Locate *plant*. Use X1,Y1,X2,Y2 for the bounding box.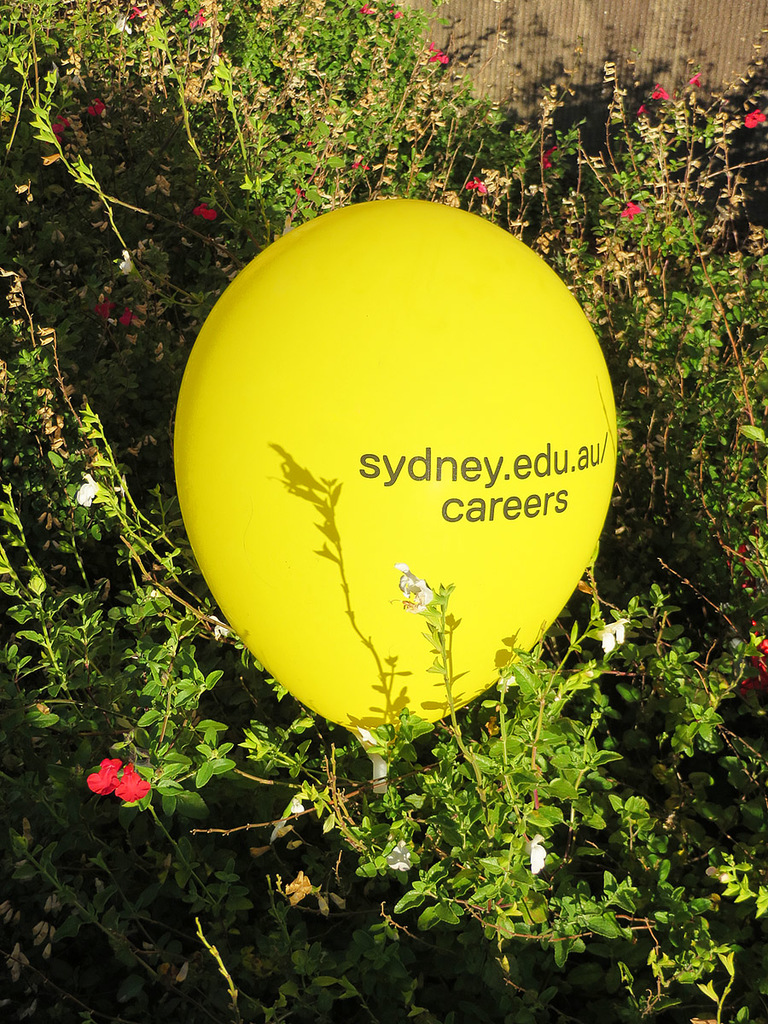
347,560,767,1023.
